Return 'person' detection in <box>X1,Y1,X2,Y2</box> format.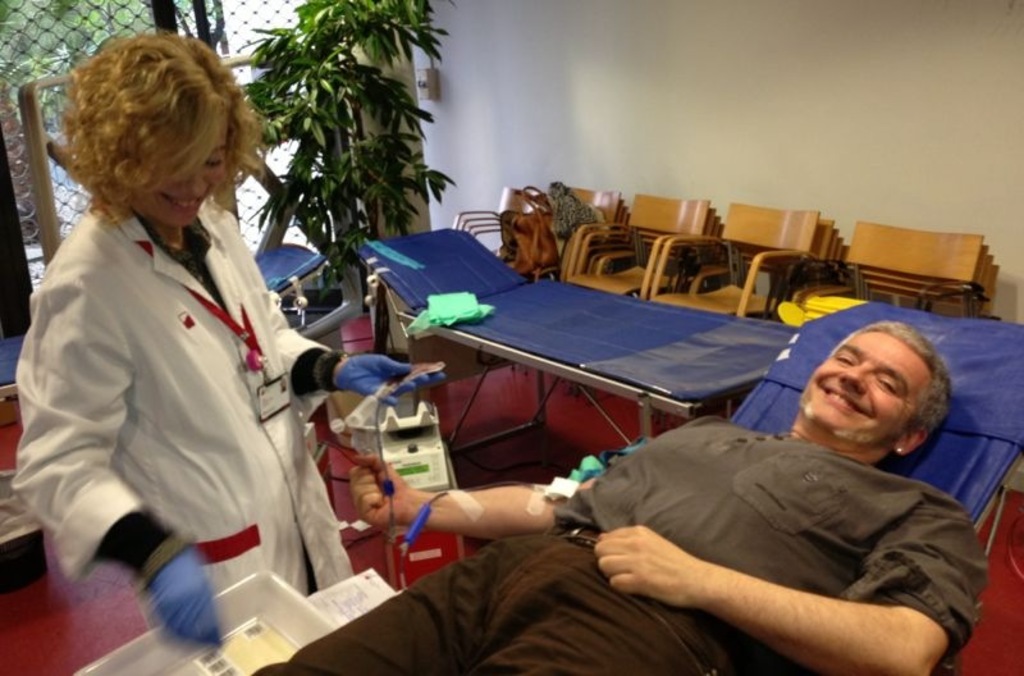
<box>251,310,984,675</box>.
